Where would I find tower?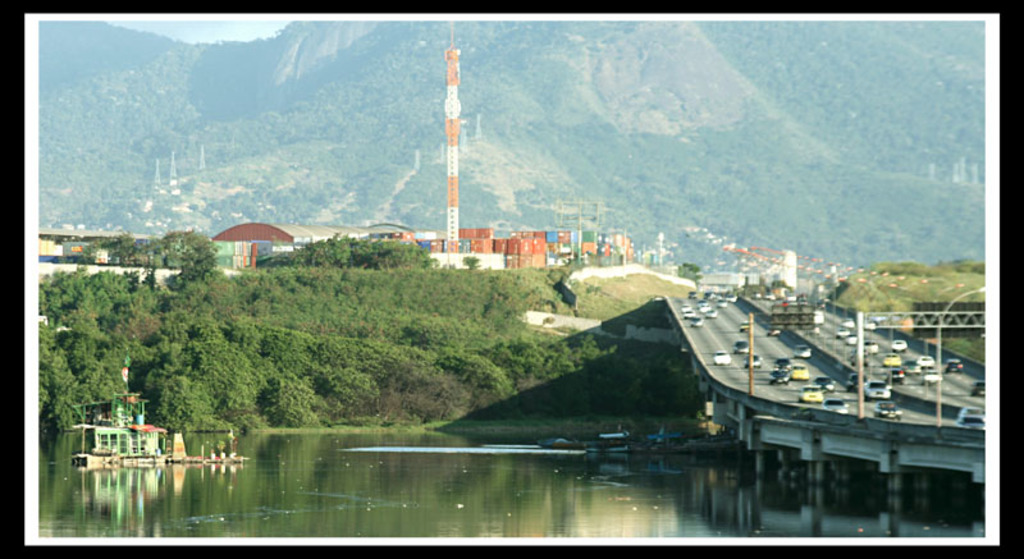
At bbox=[444, 23, 465, 251].
